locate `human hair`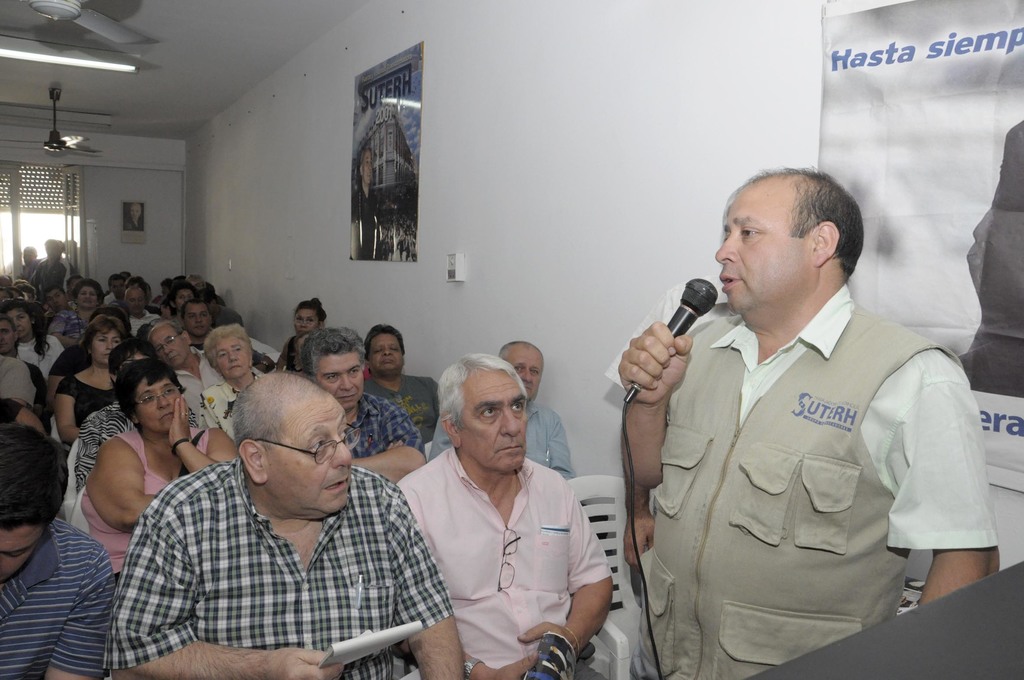
box=[435, 350, 540, 434]
